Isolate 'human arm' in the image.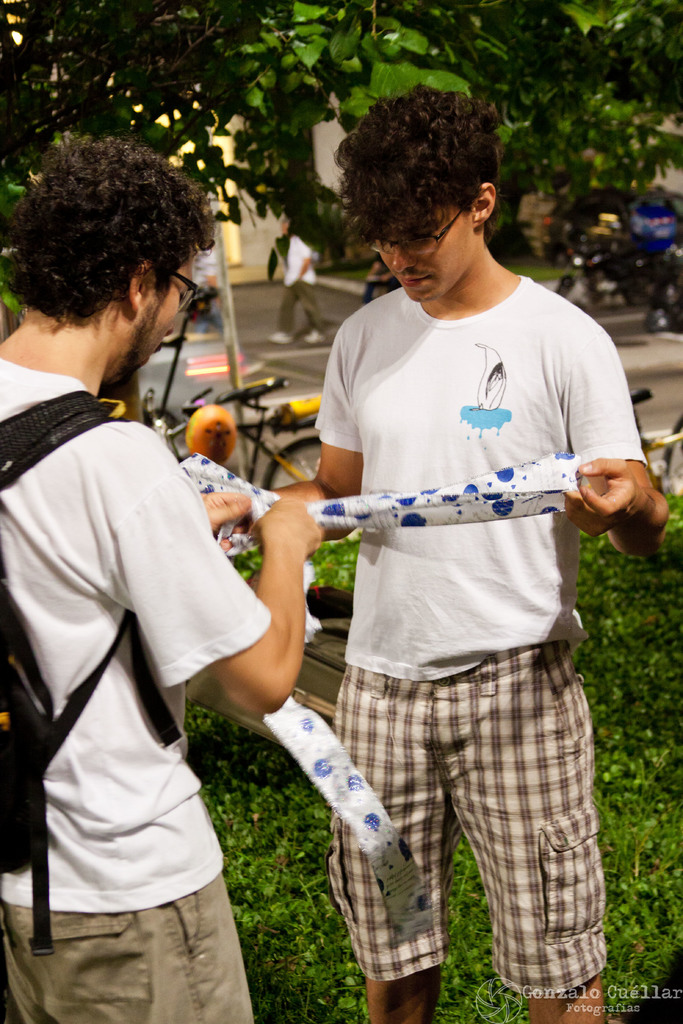
Isolated region: l=122, t=485, r=324, b=726.
